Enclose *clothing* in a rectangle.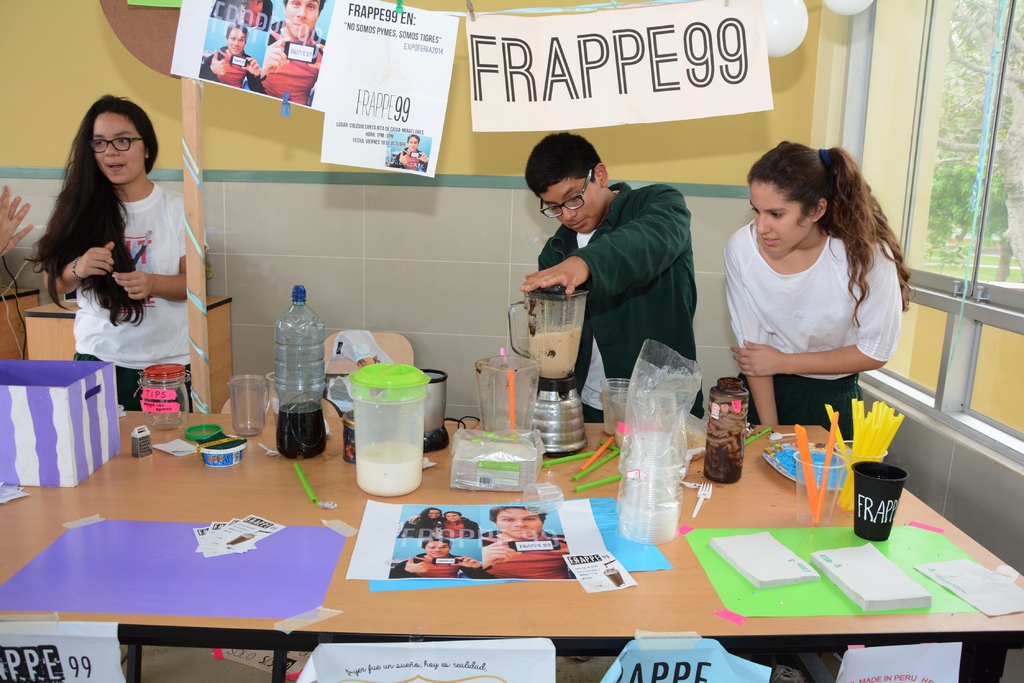
locate(391, 552, 480, 577).
